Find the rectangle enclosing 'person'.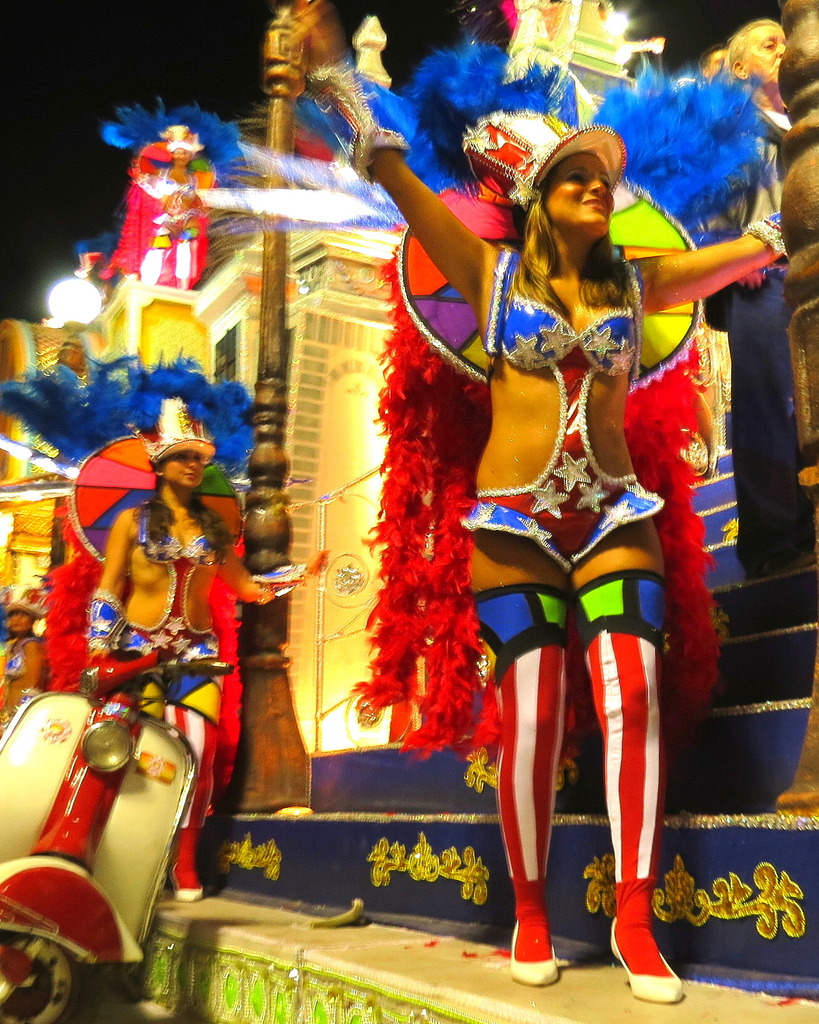
rect(0, 600, 44, 731).
